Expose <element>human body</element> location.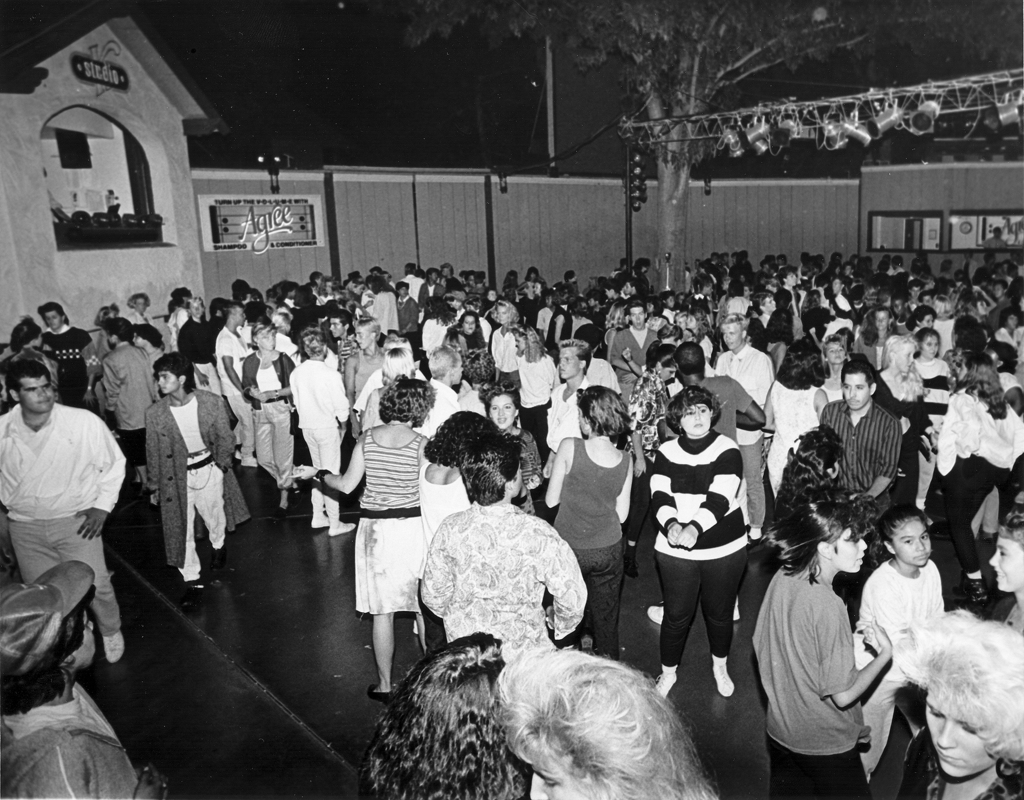
Exposed at pyautogui.locateOnScreen(8, 341, 134, 669).
